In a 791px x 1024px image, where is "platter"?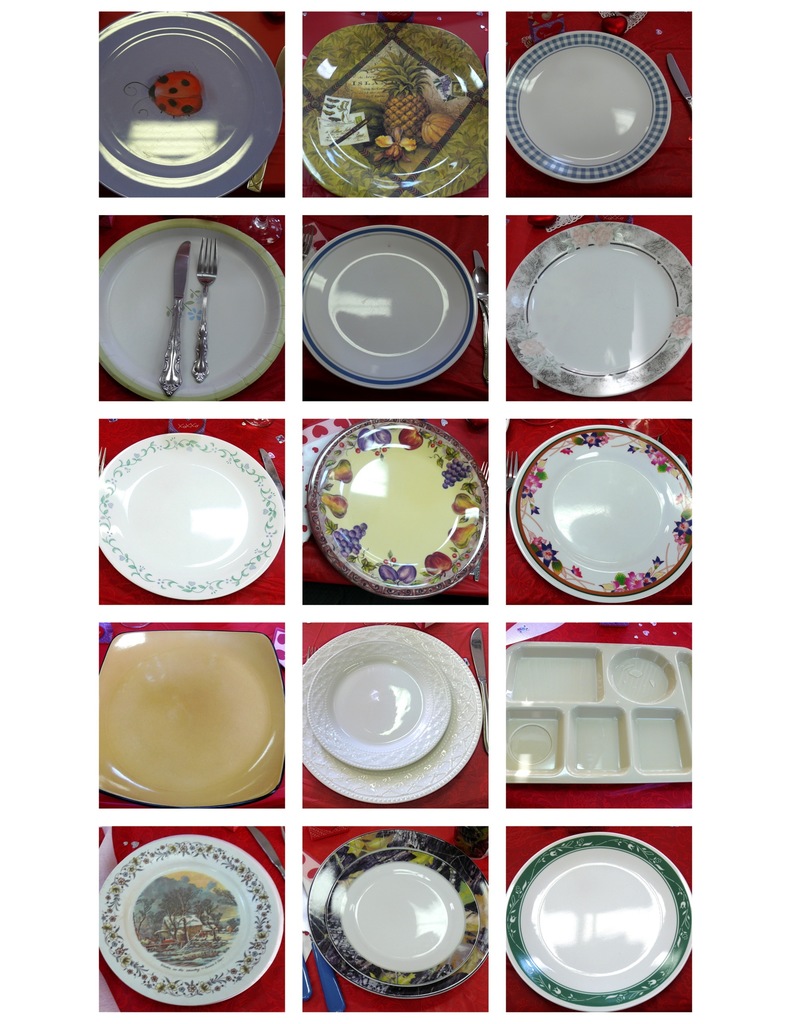
<box>307,831,490,1001</box>.
